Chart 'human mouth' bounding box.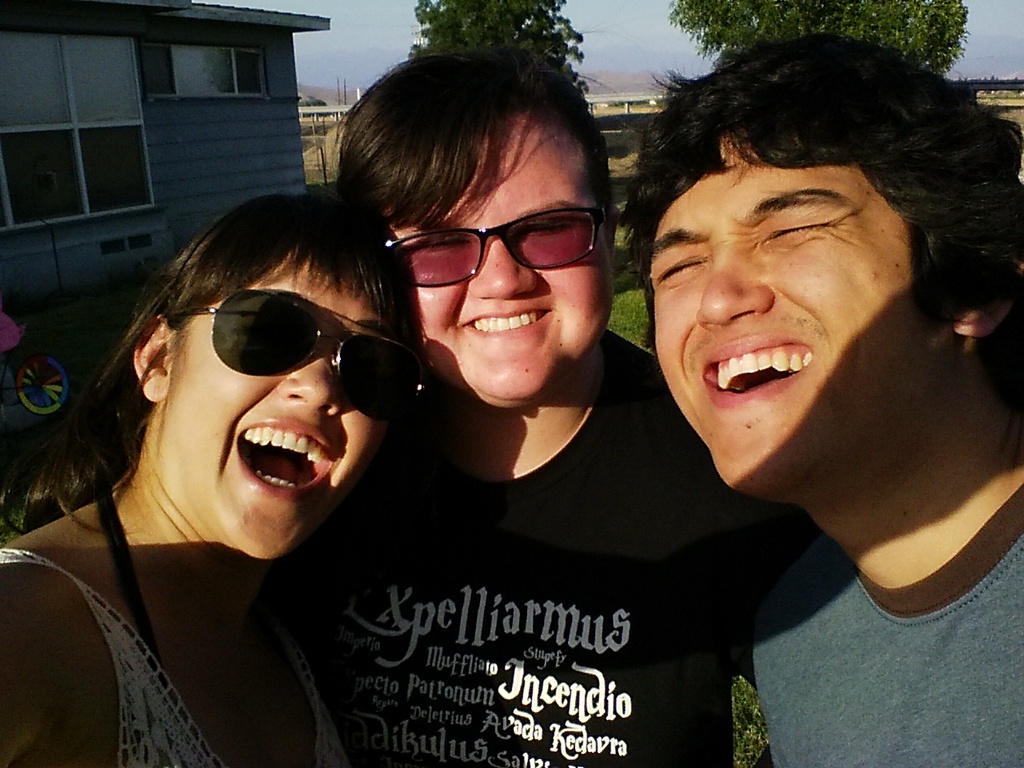
Charted: locate(690, 326, 808, 414).
